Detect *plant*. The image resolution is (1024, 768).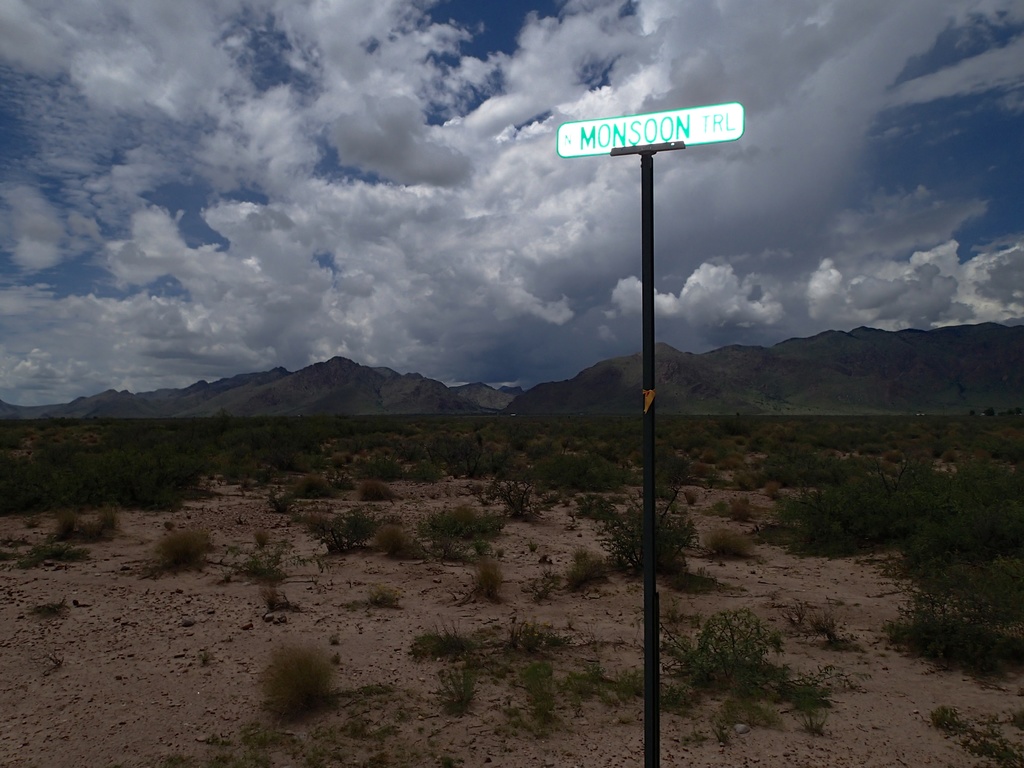
(x1=532, y1=580, x2=563, y2=600).
